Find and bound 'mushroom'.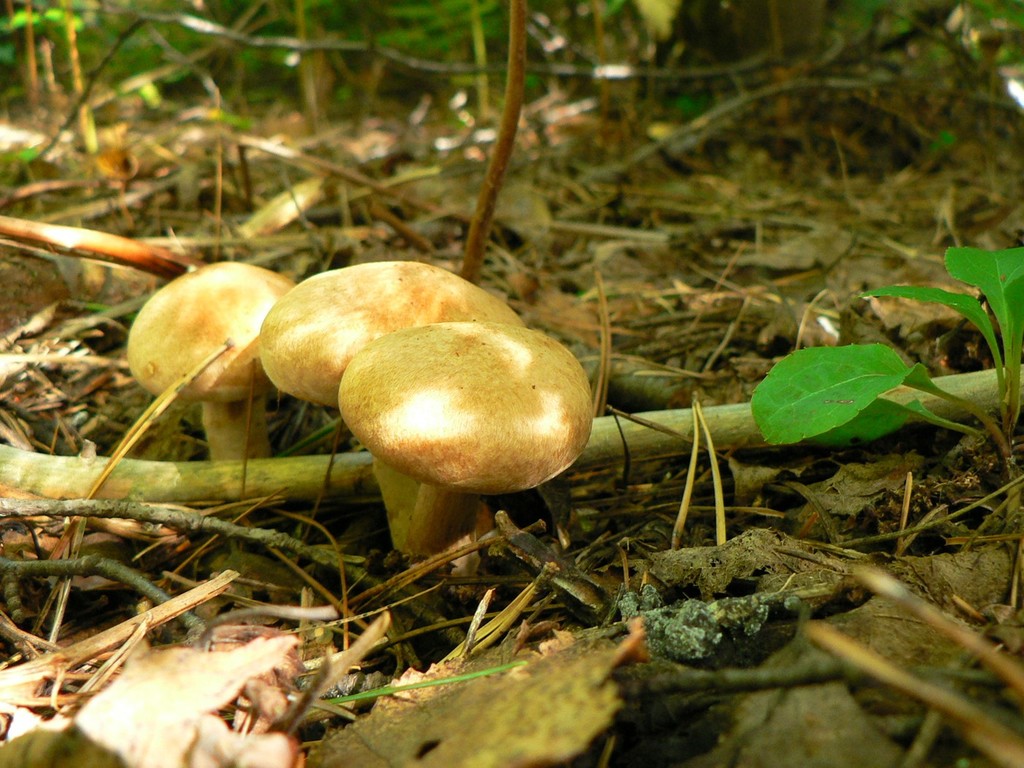
Bound: (x1=339, y1=320, x2=594, y2=554).
